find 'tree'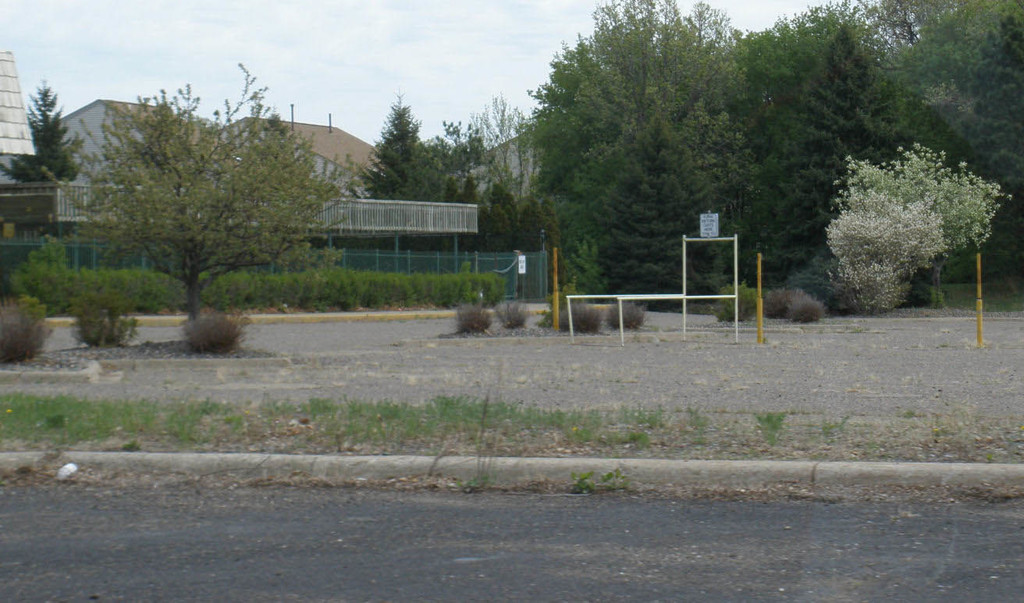
bbox(461, 93, 547, 267)
